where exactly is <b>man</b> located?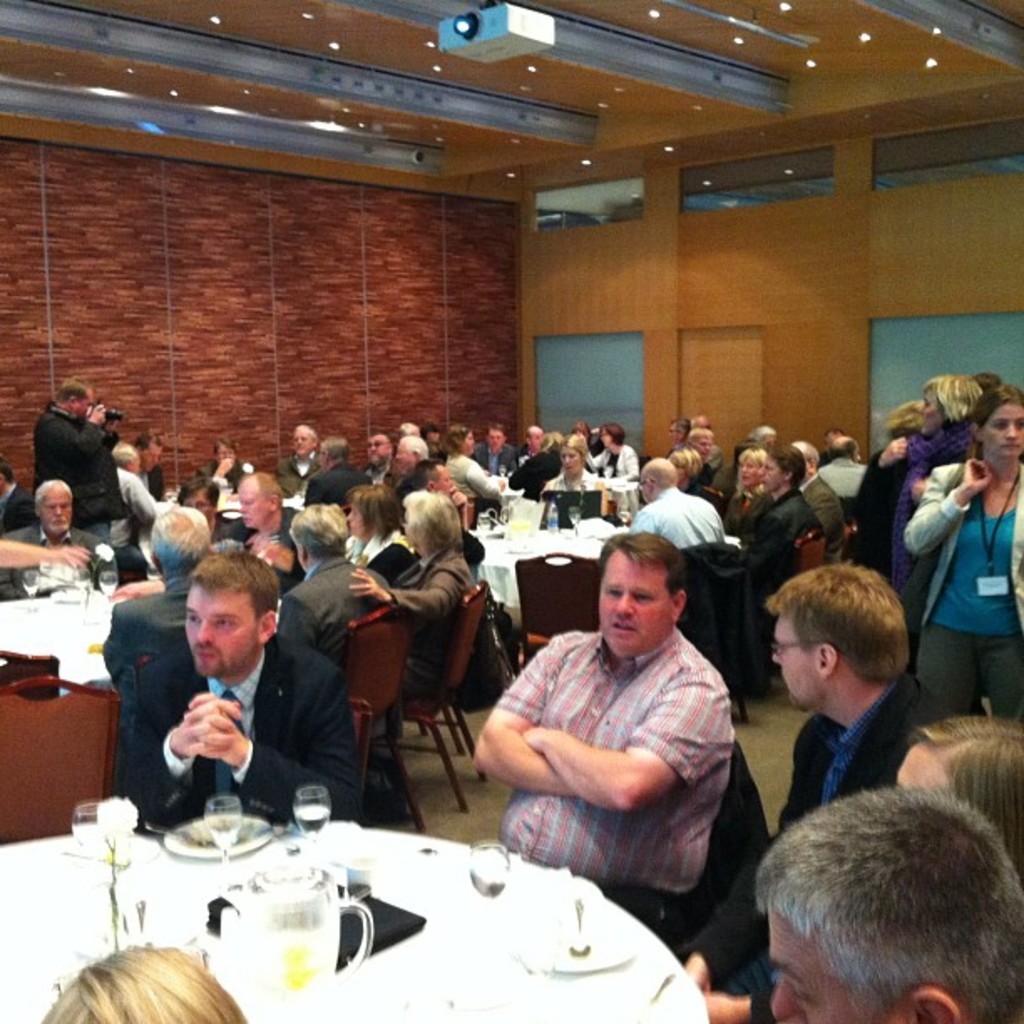
Its bounding box is bbox=(228, 470, 303, 564).
